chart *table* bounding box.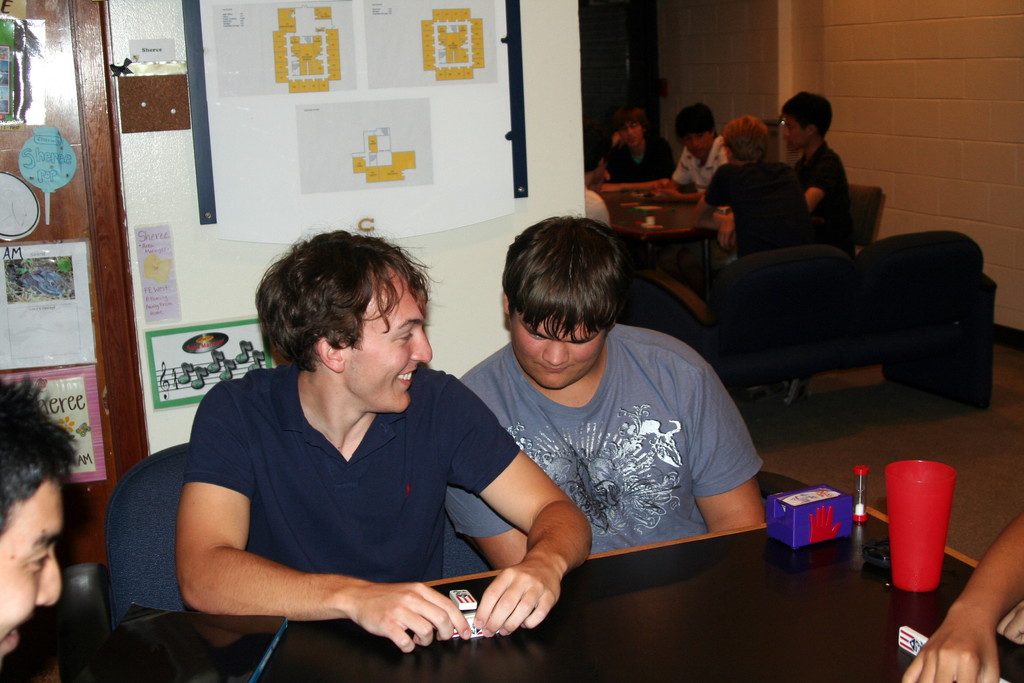
Charted: box(56, 503, 1023, 682).
